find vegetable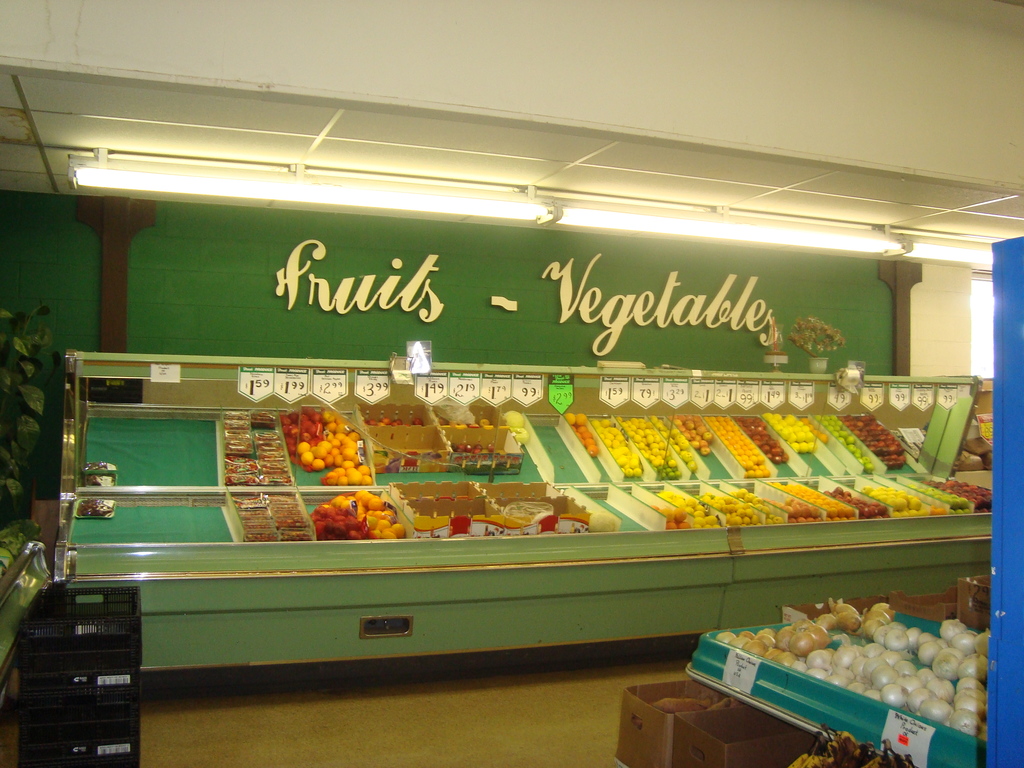
x1=514 y1=428 x2=527 y2=445
